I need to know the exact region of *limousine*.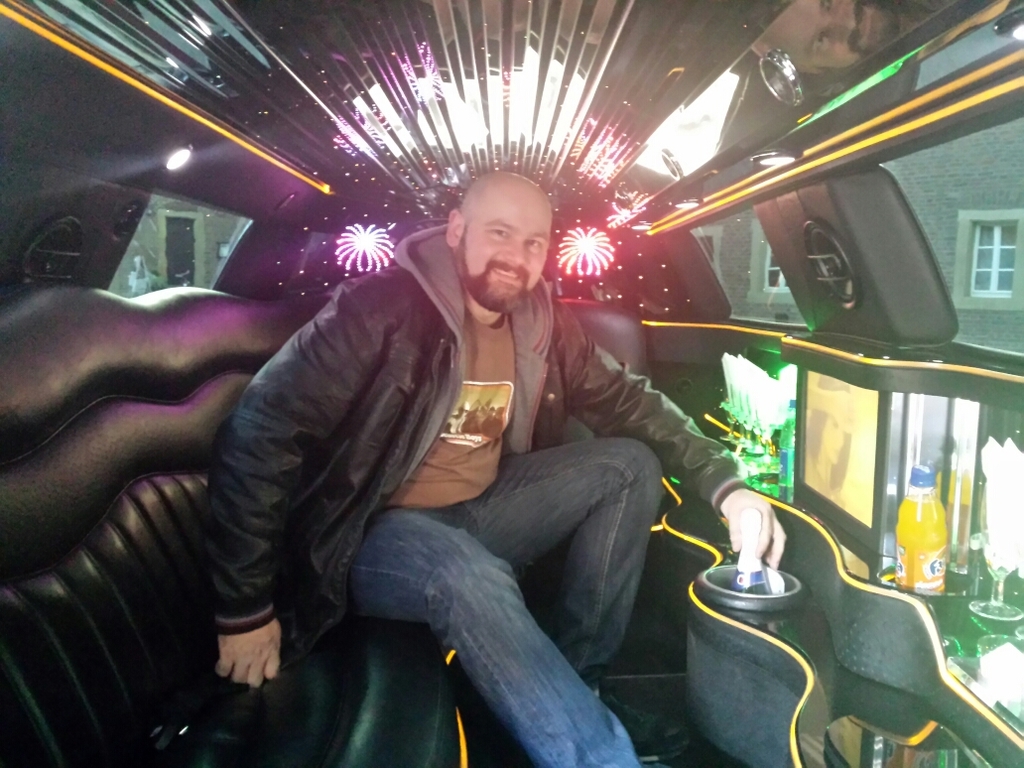
Region: [0, 0, 1023, 767].
